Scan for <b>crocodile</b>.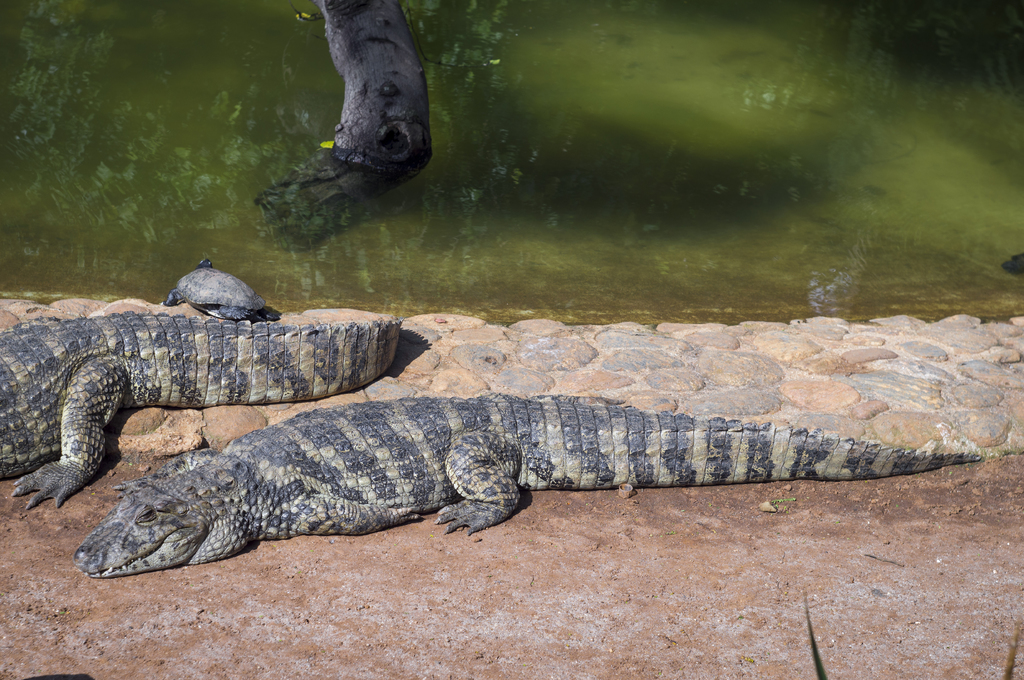
Scan result: 0:310:401:508.
